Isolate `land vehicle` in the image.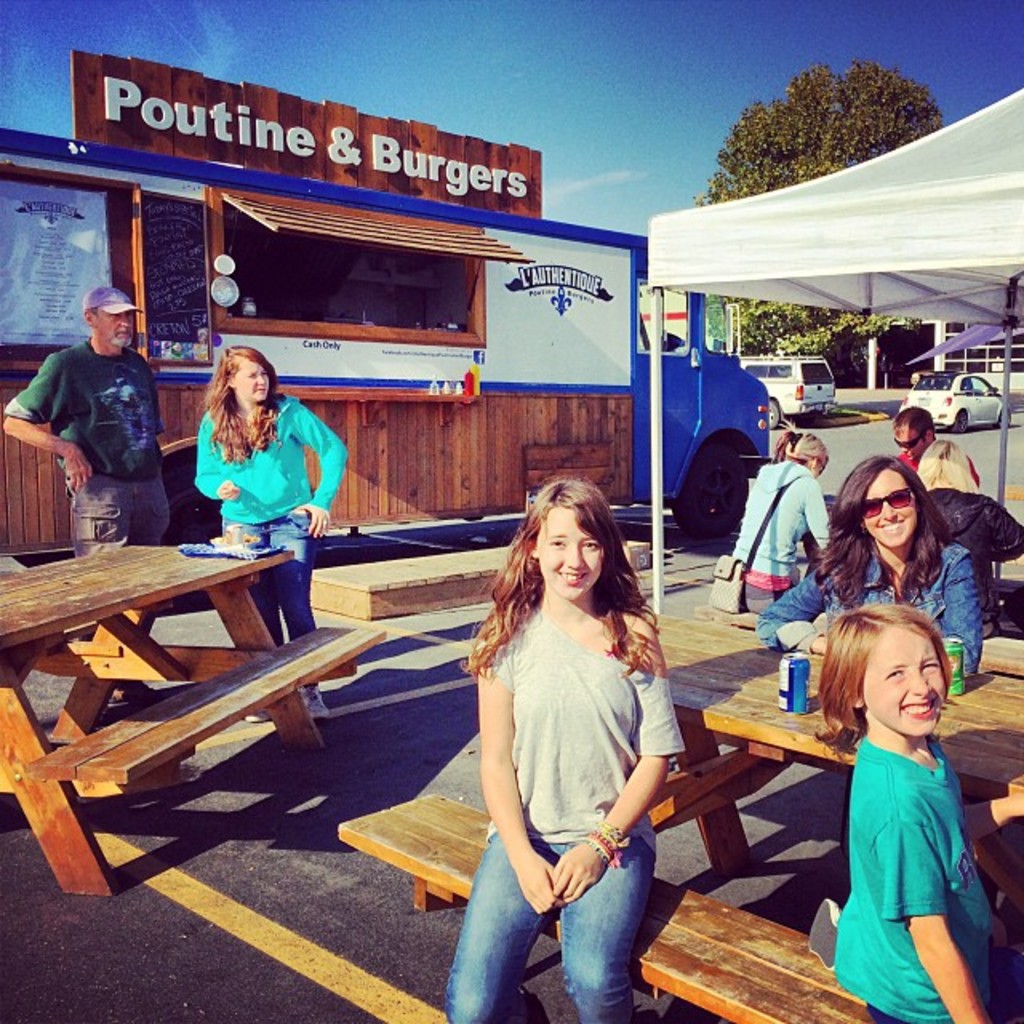
Isolated region: left=736, top=352, right=842, bottom=432.
